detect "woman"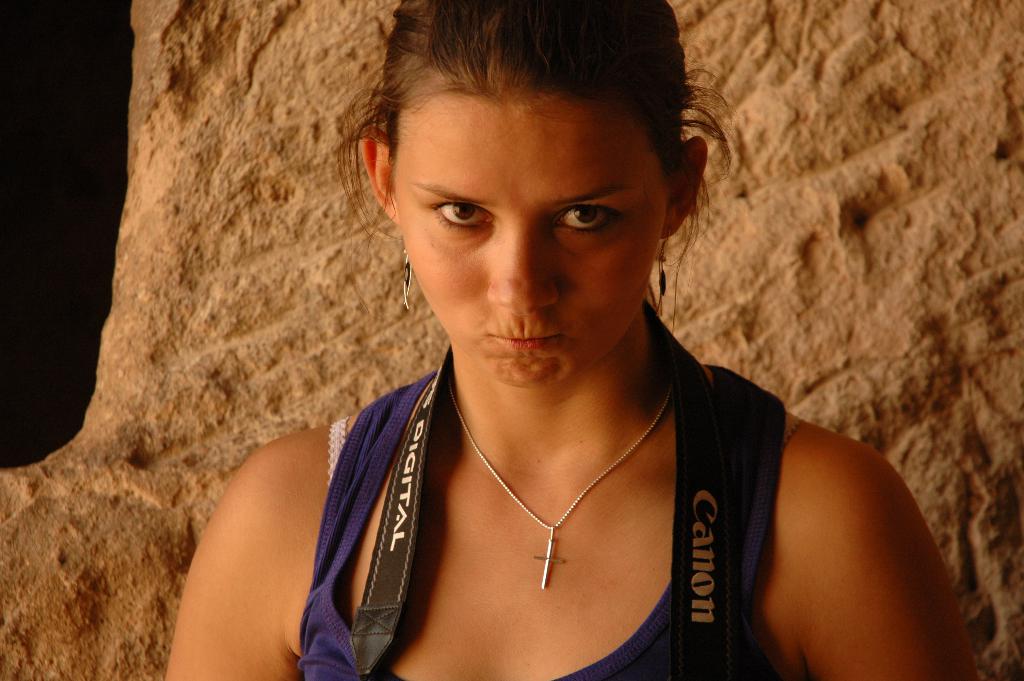
<box>171,1,898,666</box>
